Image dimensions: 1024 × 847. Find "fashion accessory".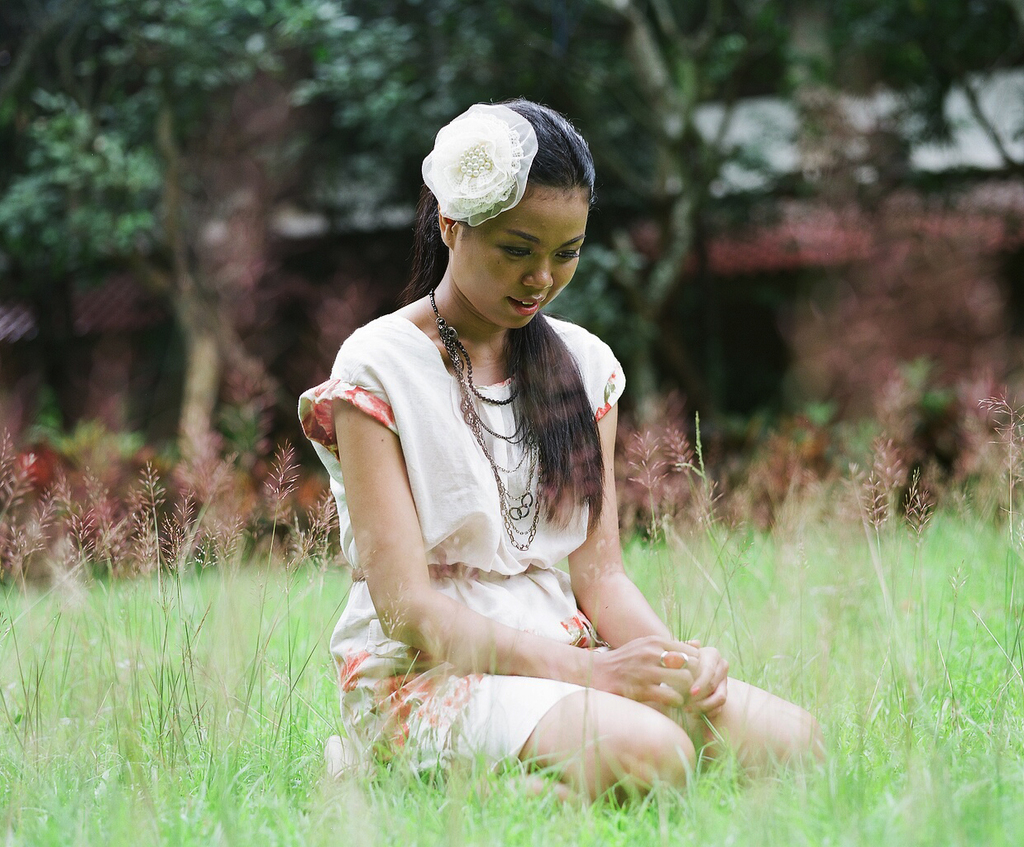
[left=421, top=105, right=541, bottom=230].
